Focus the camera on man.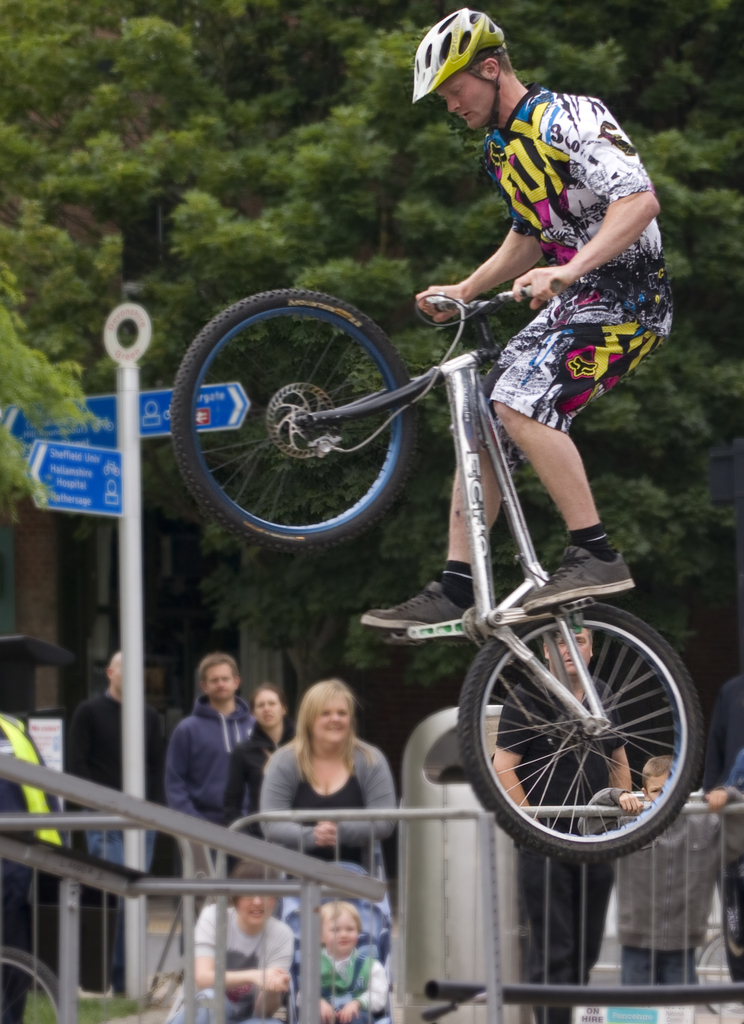
Focus region: rect(499, 628, 640, 1023).
